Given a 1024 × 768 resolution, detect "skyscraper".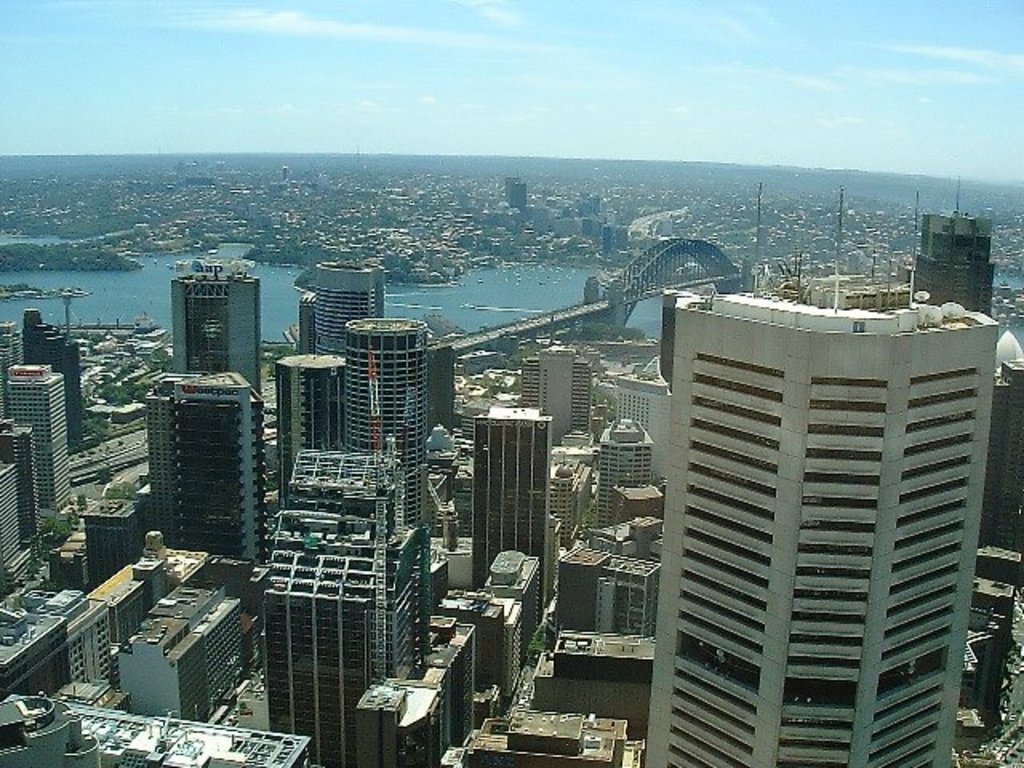
<box>280,358,347,493</box>.
